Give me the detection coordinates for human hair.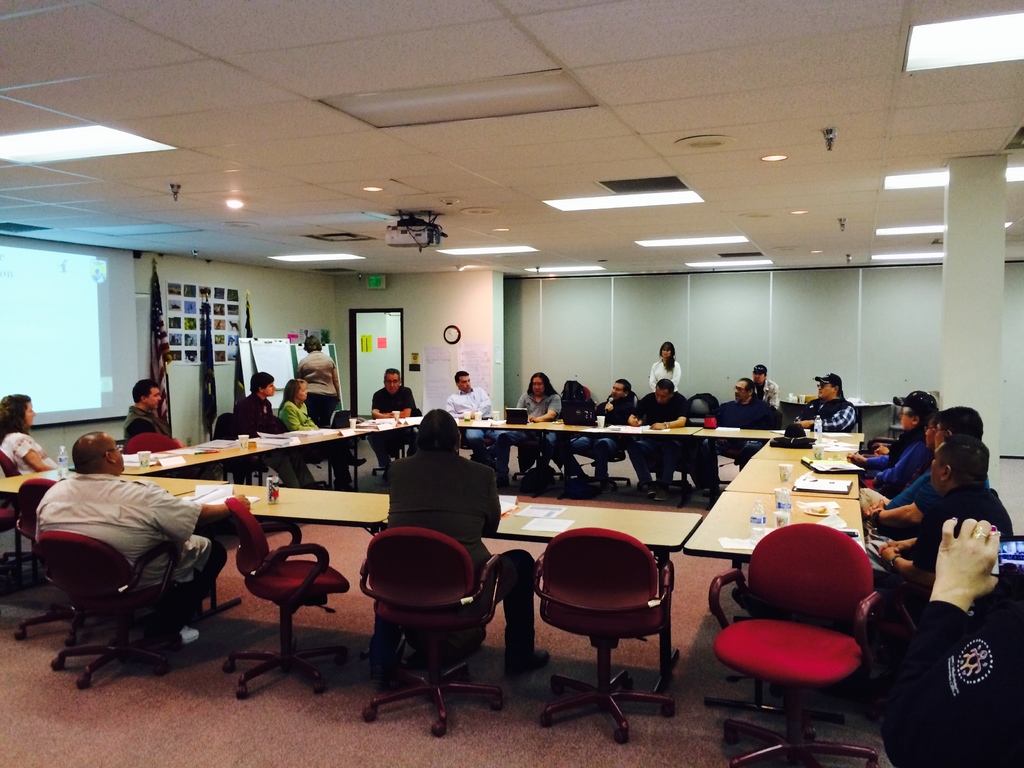
select_region(657, 340, 680, 374).
